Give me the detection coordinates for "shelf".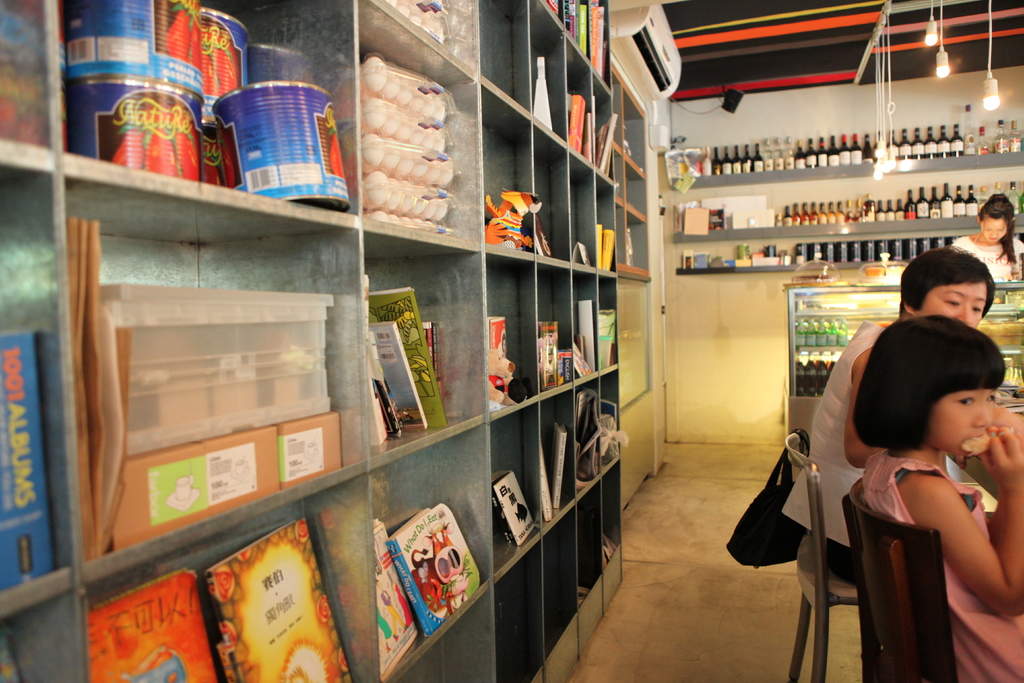
left=676, top=224, right=1023, bottom=280.
